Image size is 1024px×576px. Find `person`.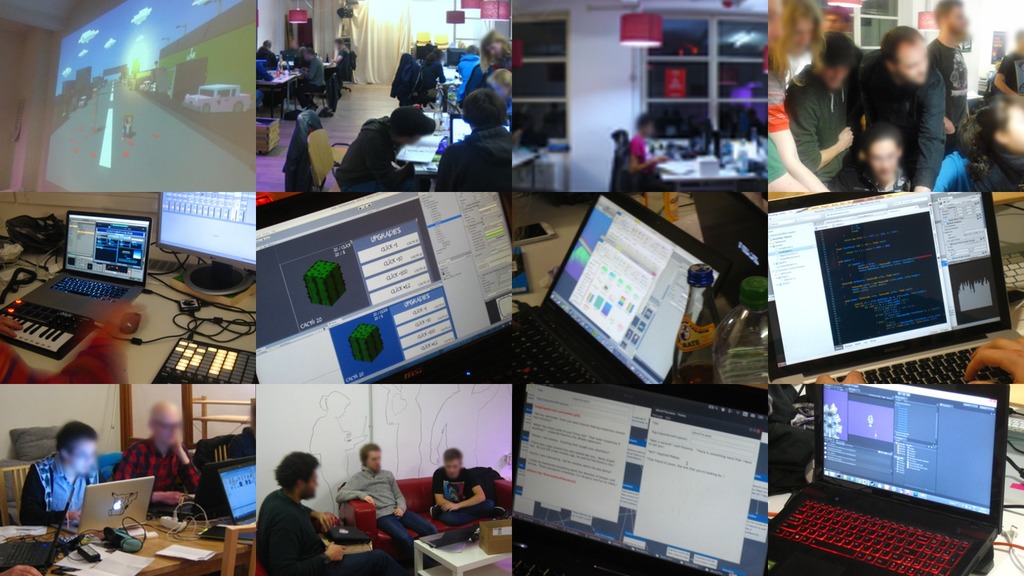
{"left": 765, "top": 0, "right": 828, "bottom": 187}.
